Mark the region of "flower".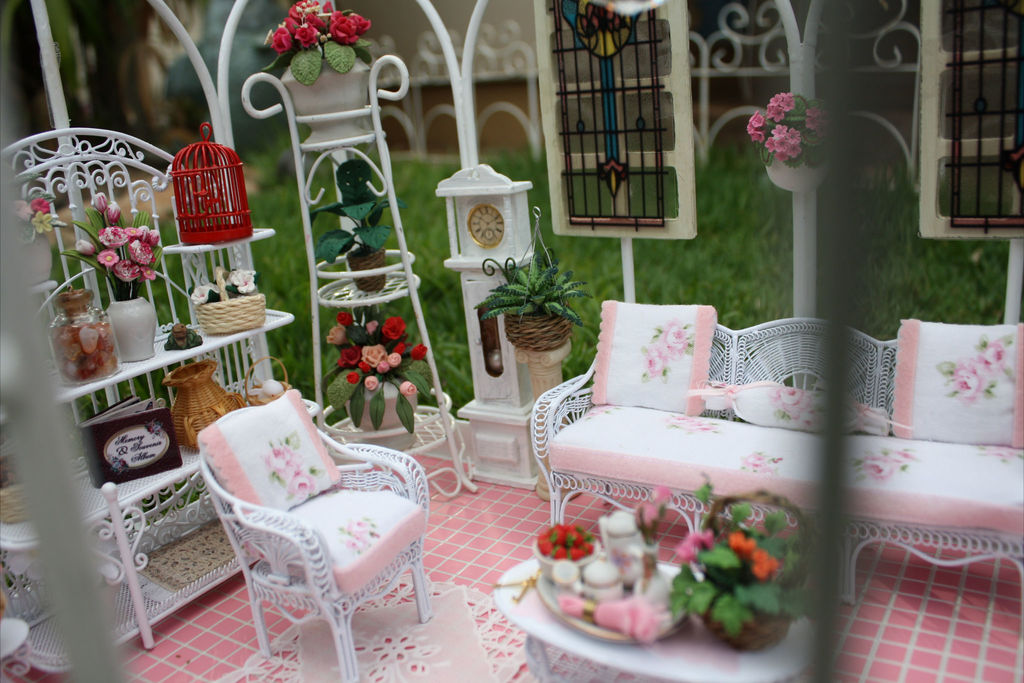
Region: [left=91, top=190, right=112, bottom=215].
